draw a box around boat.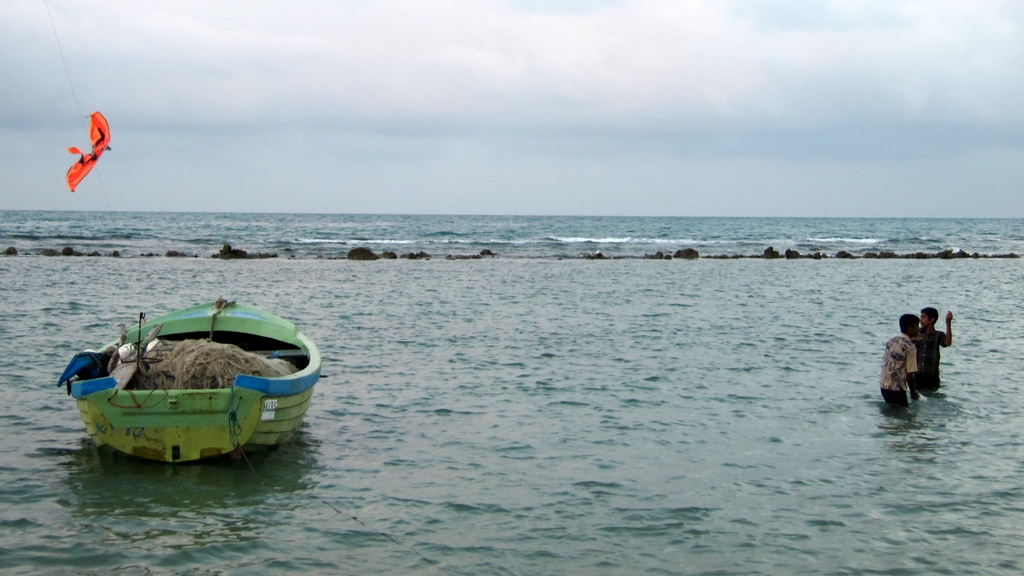
[68, 279, 323, 456].
